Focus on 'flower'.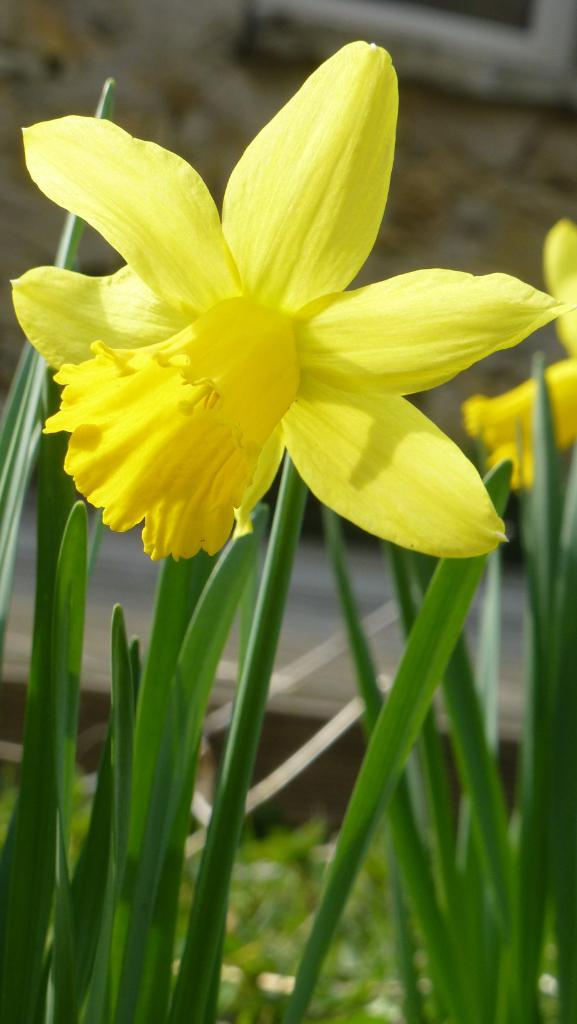
Focused at x1=17 y1=35 x2=537 y2=570.
